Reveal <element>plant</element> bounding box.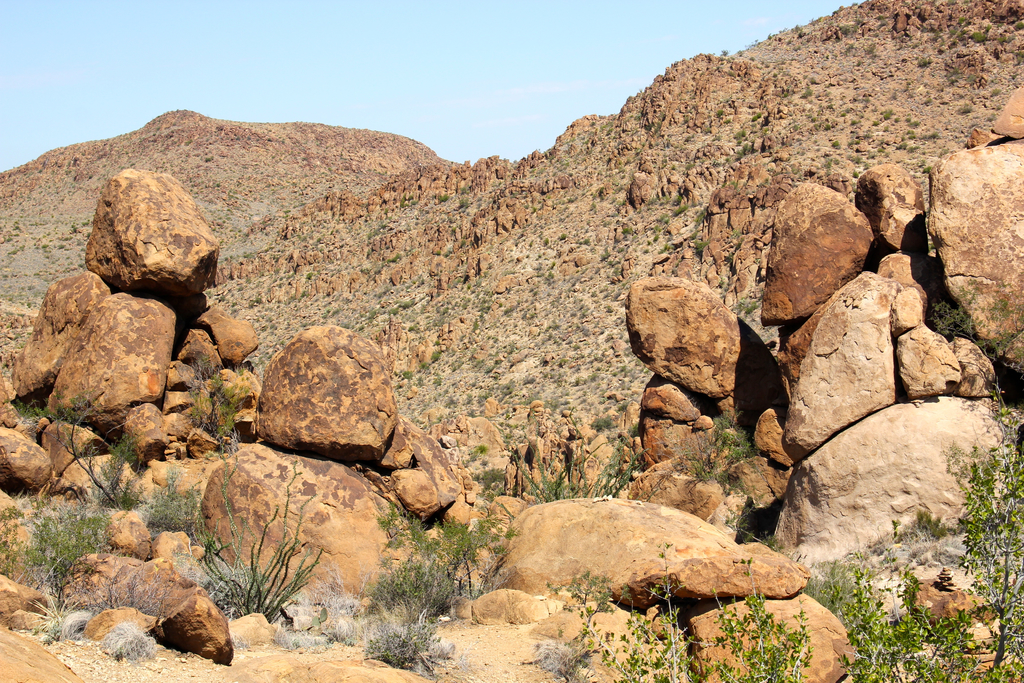
Revealed: detection(906, 276, 1023, 427).
